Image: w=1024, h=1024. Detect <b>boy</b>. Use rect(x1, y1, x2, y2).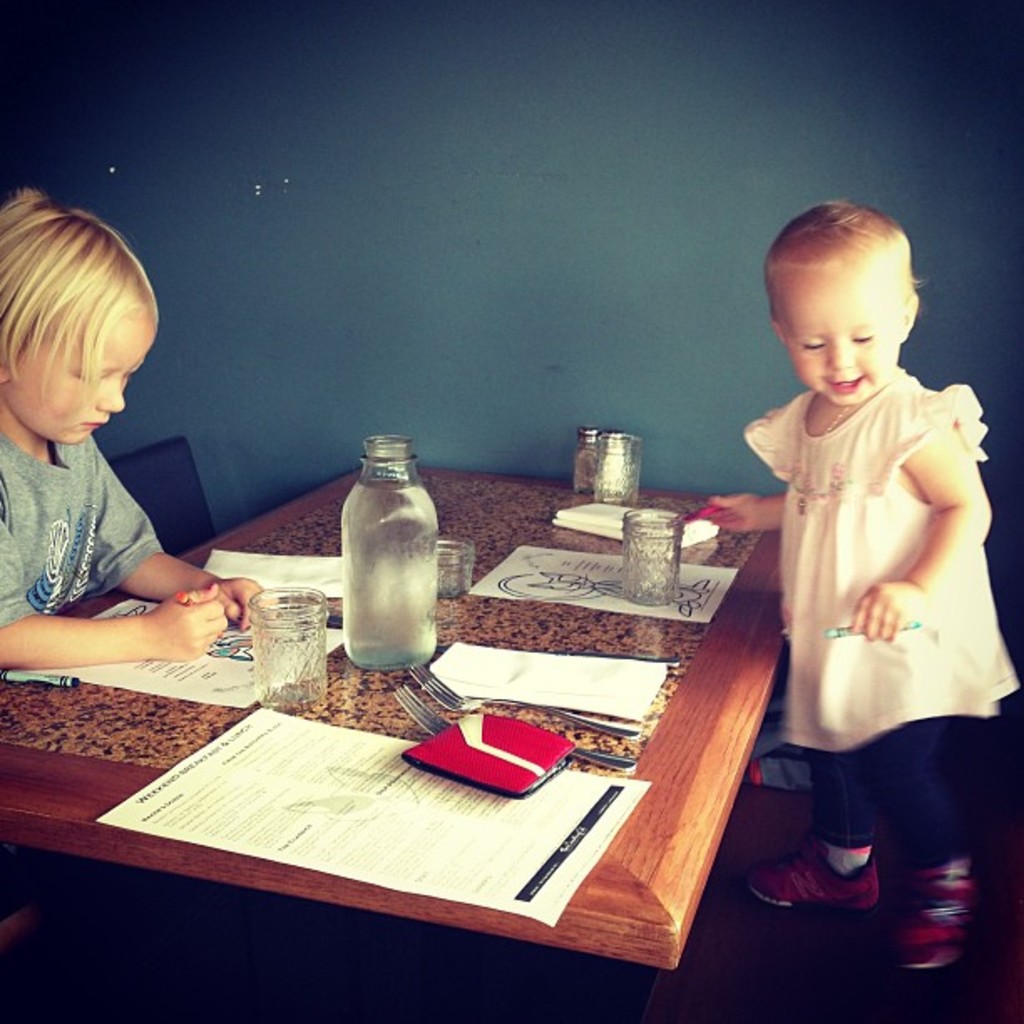
rect(0, 221, 233, 696).
